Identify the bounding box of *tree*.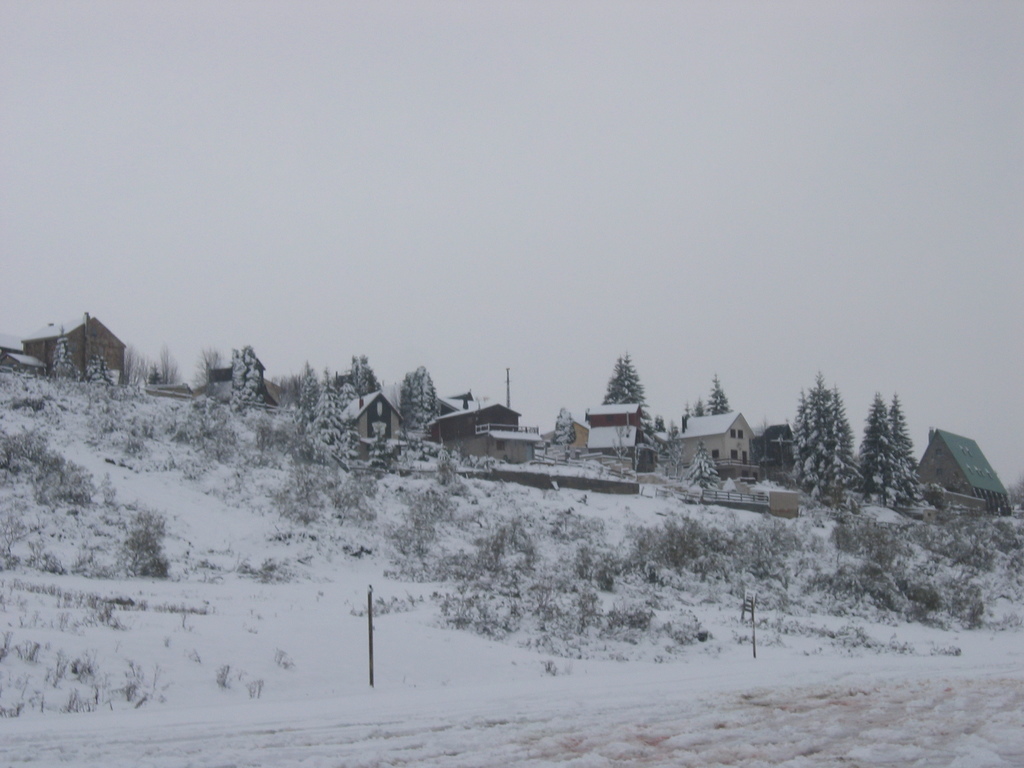
select_region(807, 376, 874, 511).
